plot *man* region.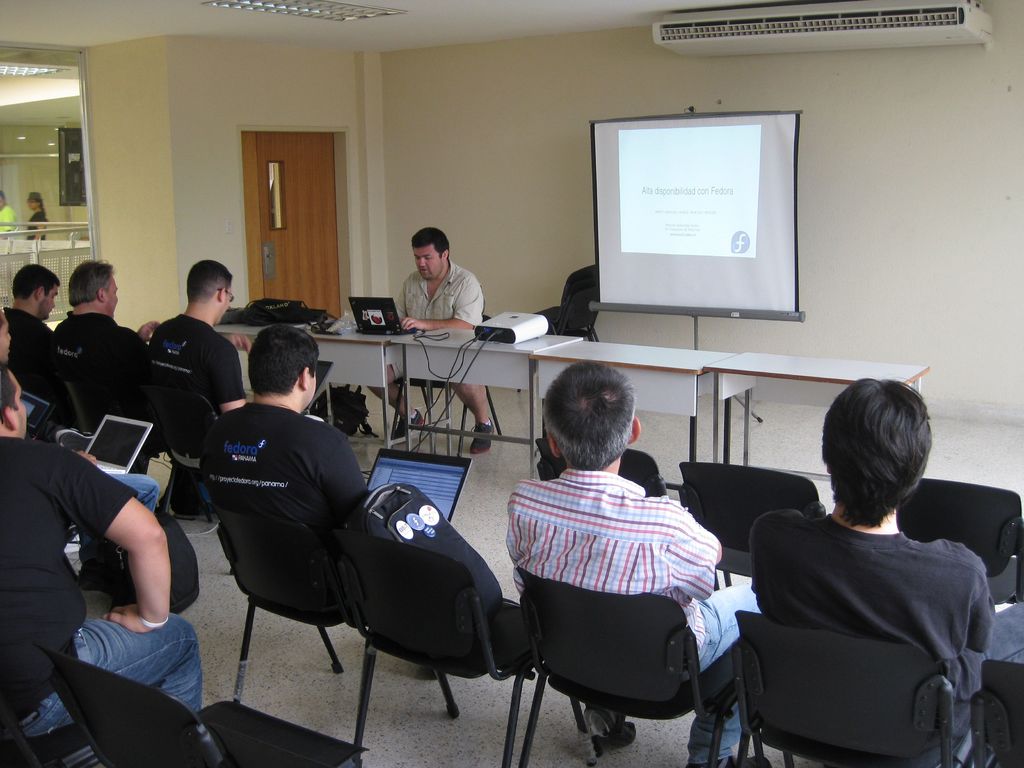
Plotted at detection(0, 191, 17, 239).
